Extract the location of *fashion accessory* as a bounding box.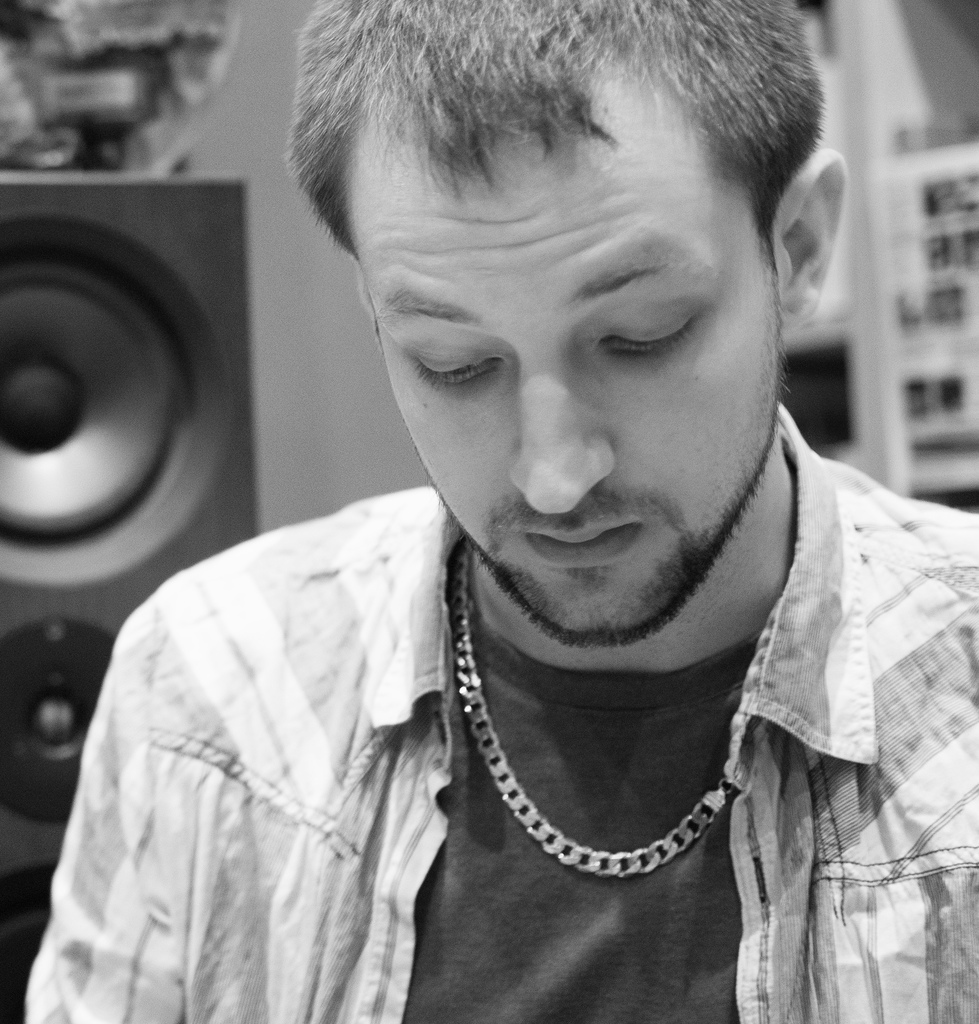
region(458, 547, 736, 872).
